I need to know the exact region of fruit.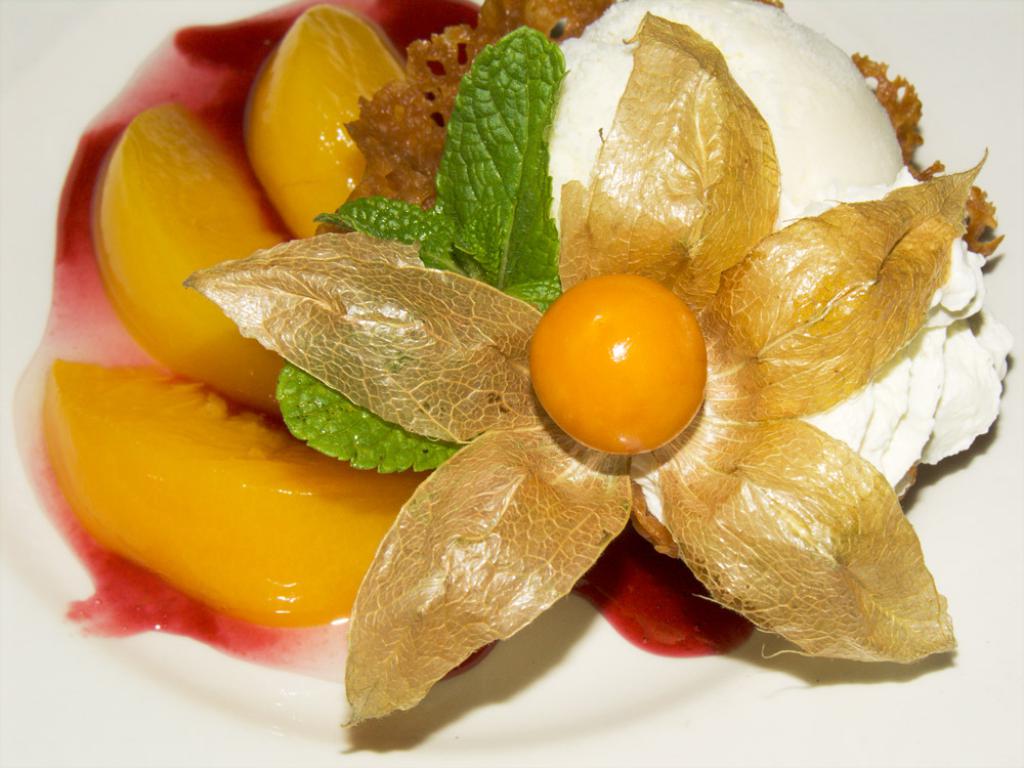
Region: rect(546, 269, 707, 455).
